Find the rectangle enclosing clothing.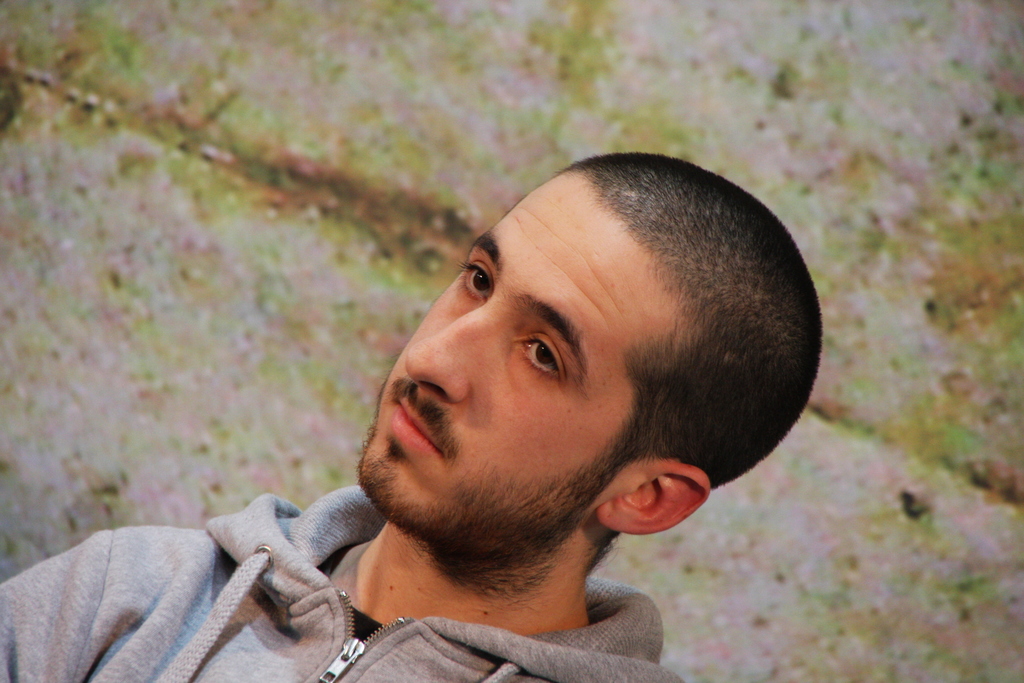
<box>0,484,681,682</box>.
